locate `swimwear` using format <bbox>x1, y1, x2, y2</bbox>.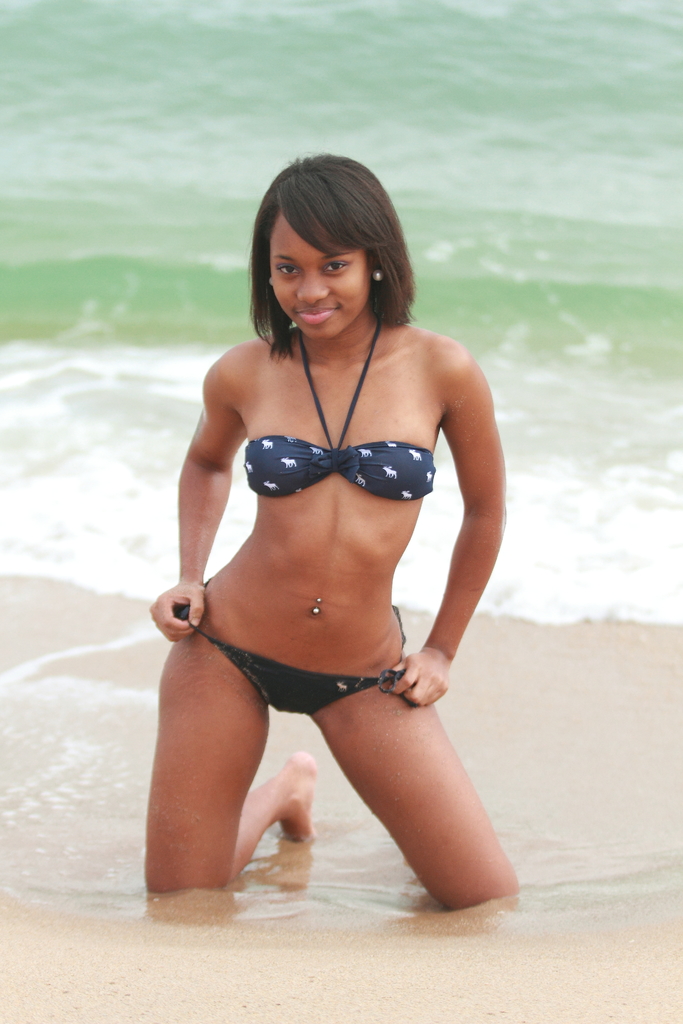
<bbox>208, 310, 440, 504</bbox>.
